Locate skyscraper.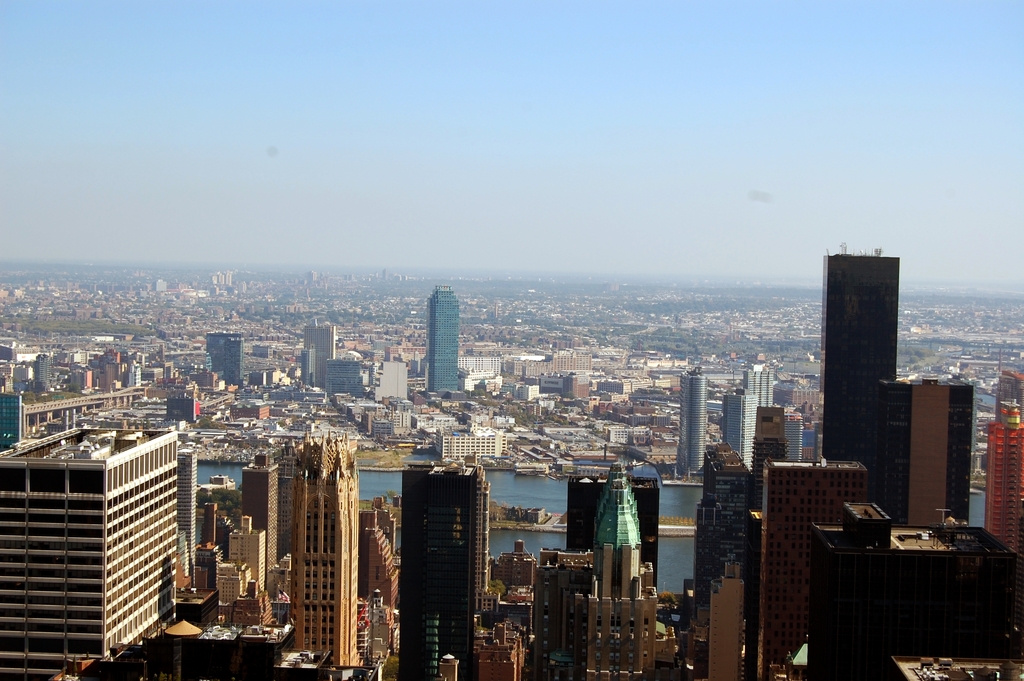
Bounding box: 371/356/410/407.
